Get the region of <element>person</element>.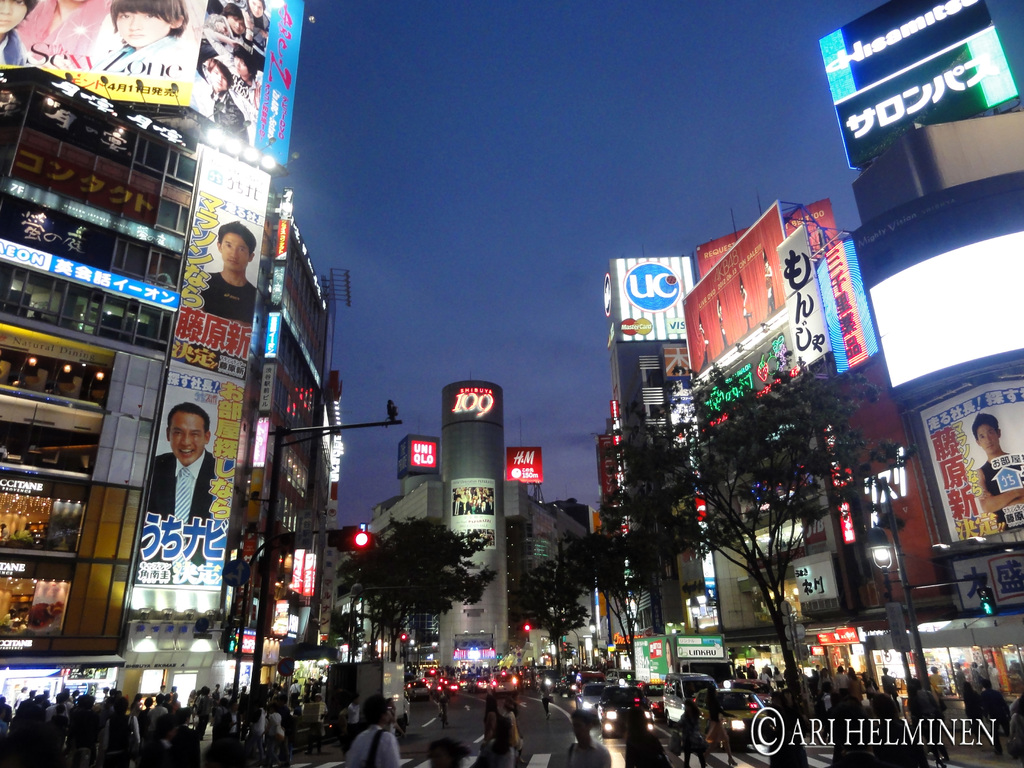
x1=973 y1=413 x2=1023 y2=531.
